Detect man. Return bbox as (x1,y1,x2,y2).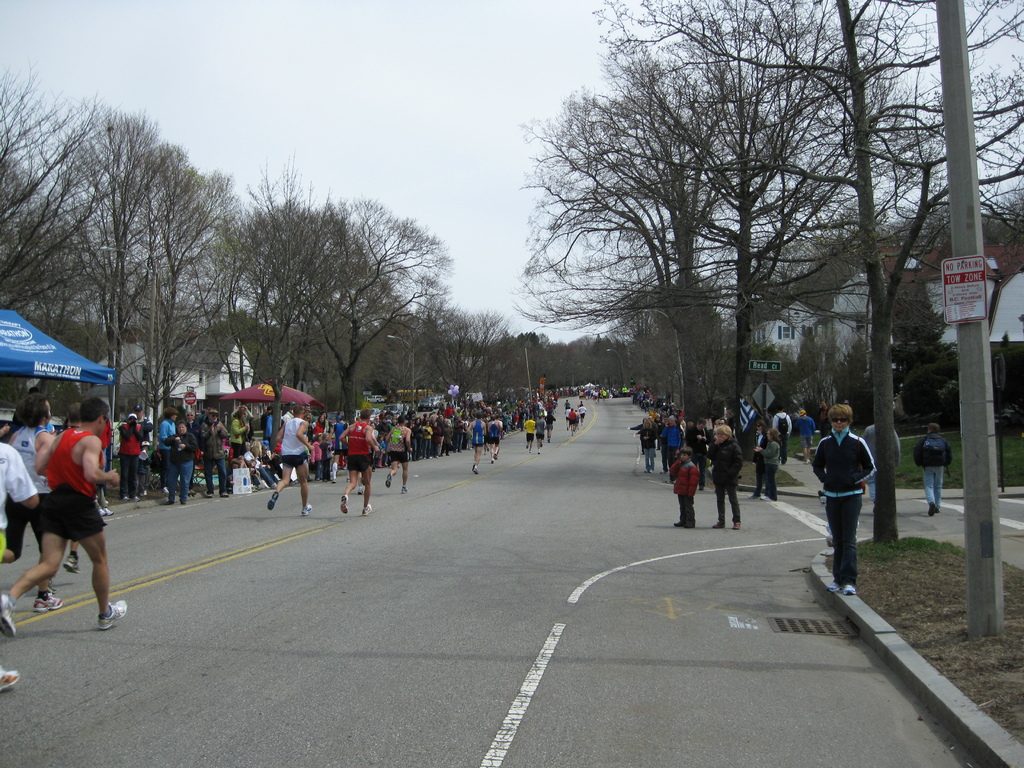
(537,413,545,451).
